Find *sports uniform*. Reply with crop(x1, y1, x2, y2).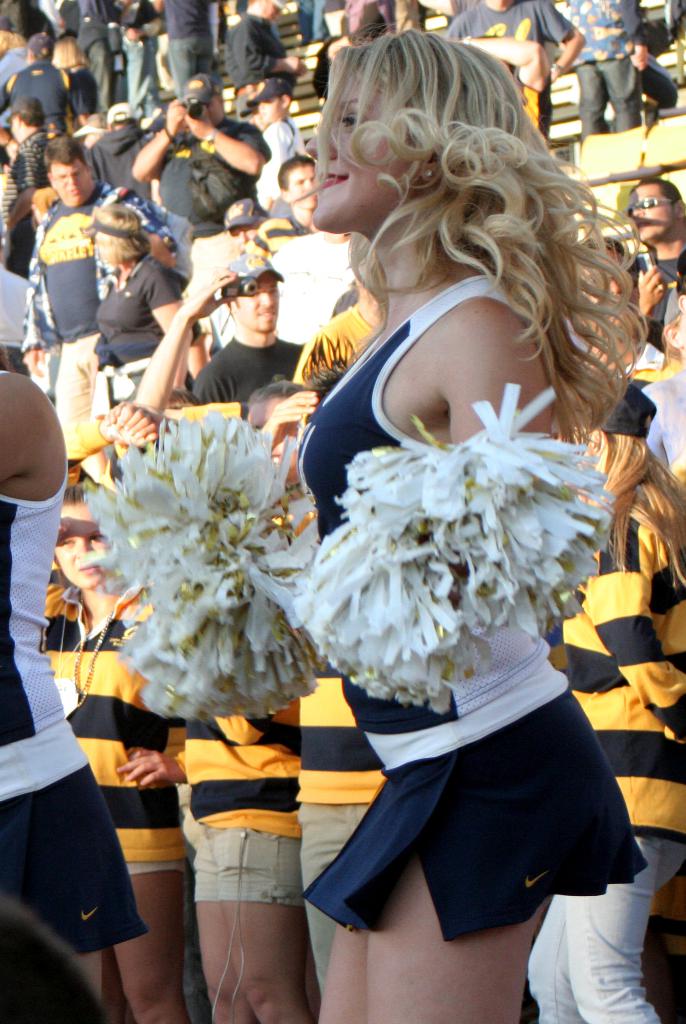
crop(35, 177, 145, 344).
